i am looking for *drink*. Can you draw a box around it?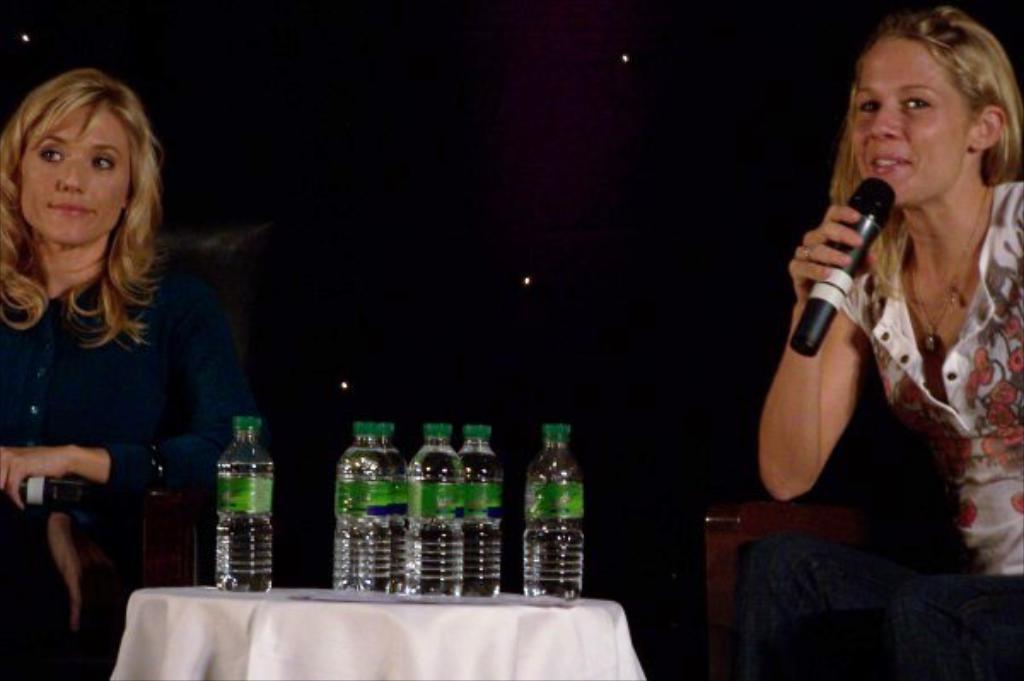
Sure, the bounding box is 217:463:271:599.
